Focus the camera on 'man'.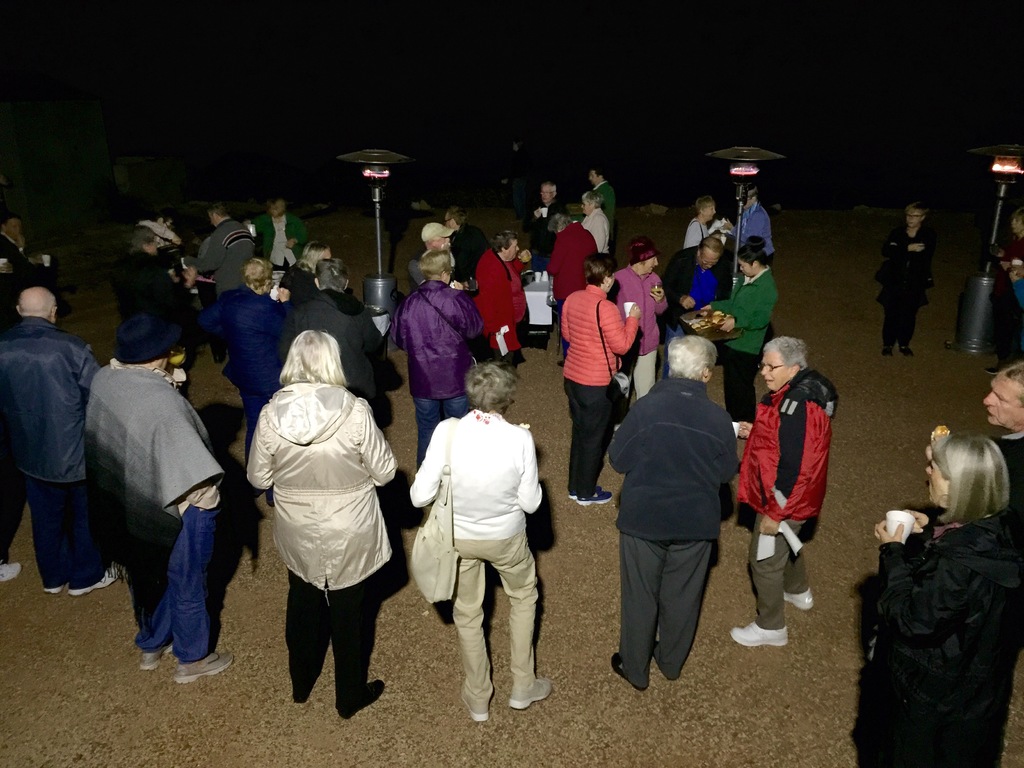
Focus region: Rect(188, 202, 253, 295).
